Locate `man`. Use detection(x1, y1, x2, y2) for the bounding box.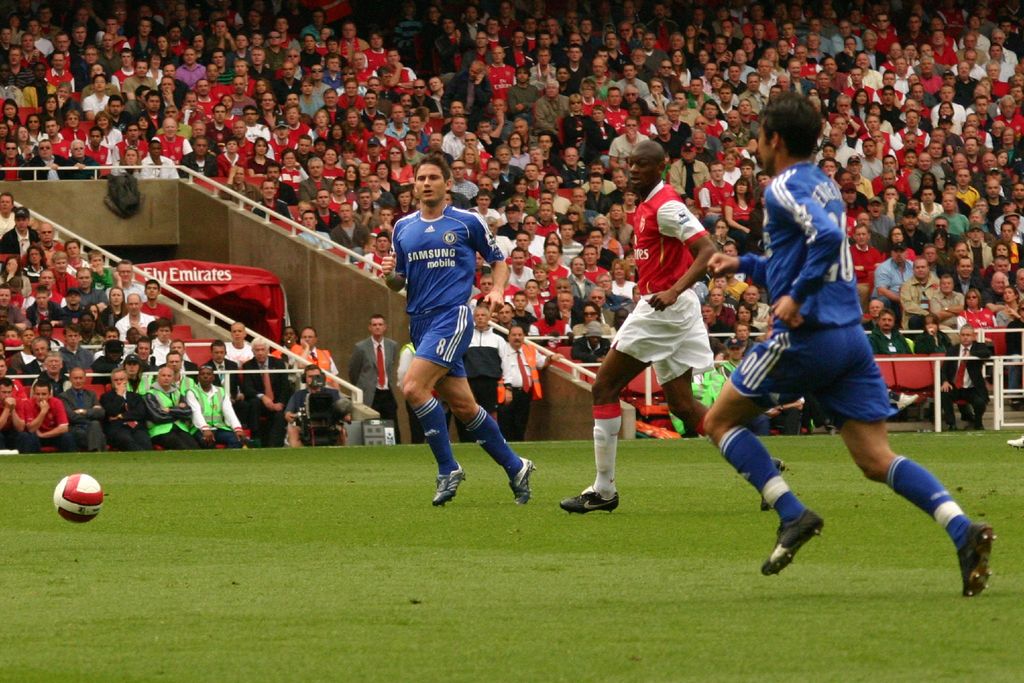
detection(899, 13, 930, 45).
